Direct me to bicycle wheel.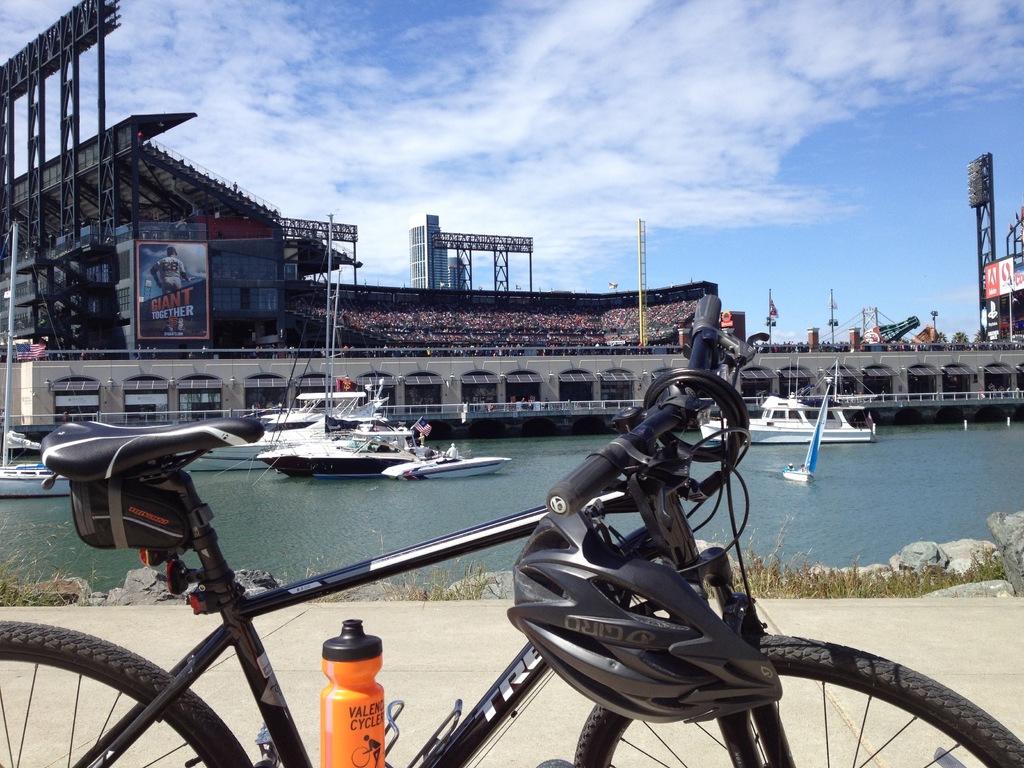
Direction: (576,631,1023,767).
